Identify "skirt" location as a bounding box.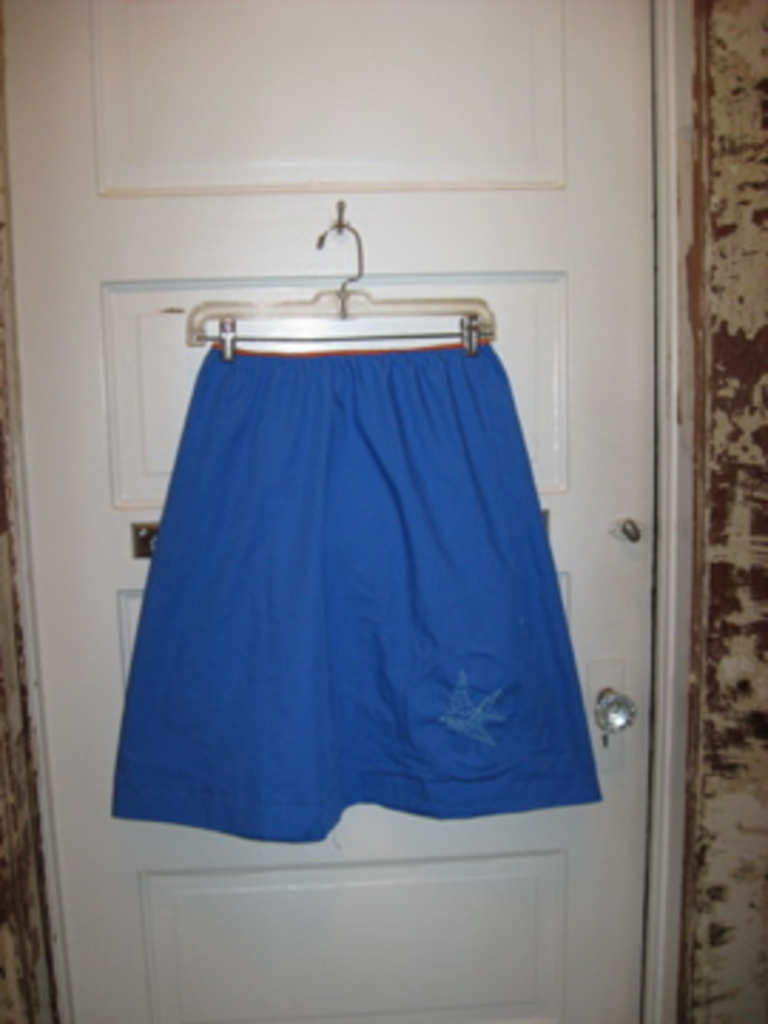
bbox(105, 344, 606, 842).
